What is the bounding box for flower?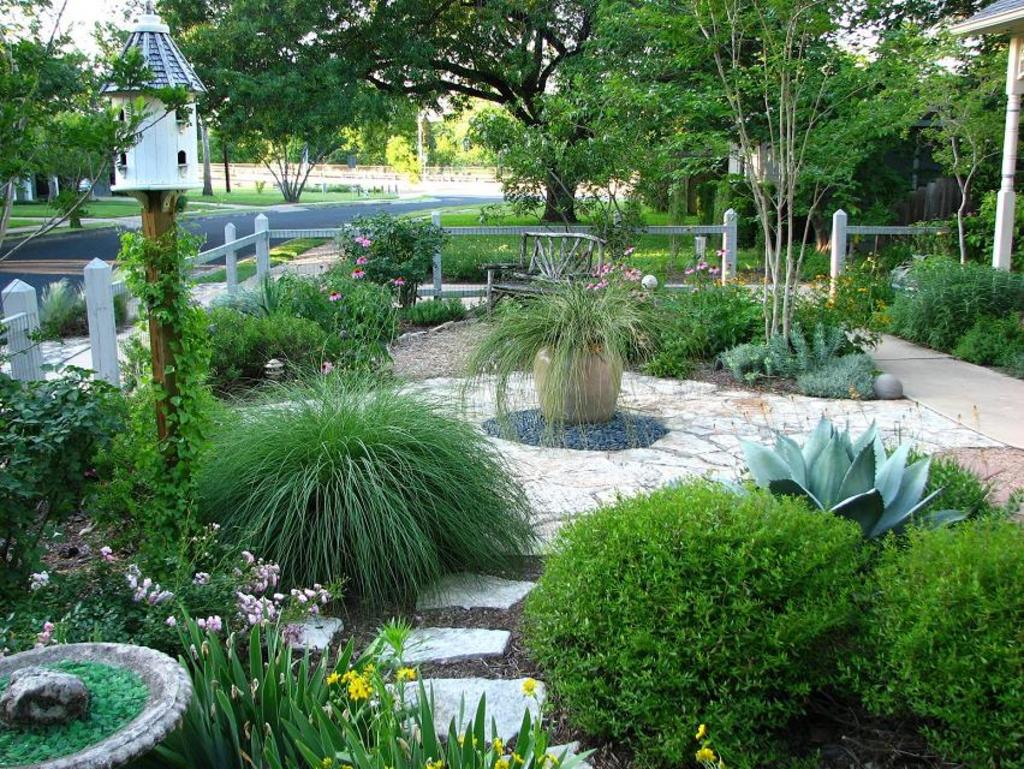
686 264 695 279.
